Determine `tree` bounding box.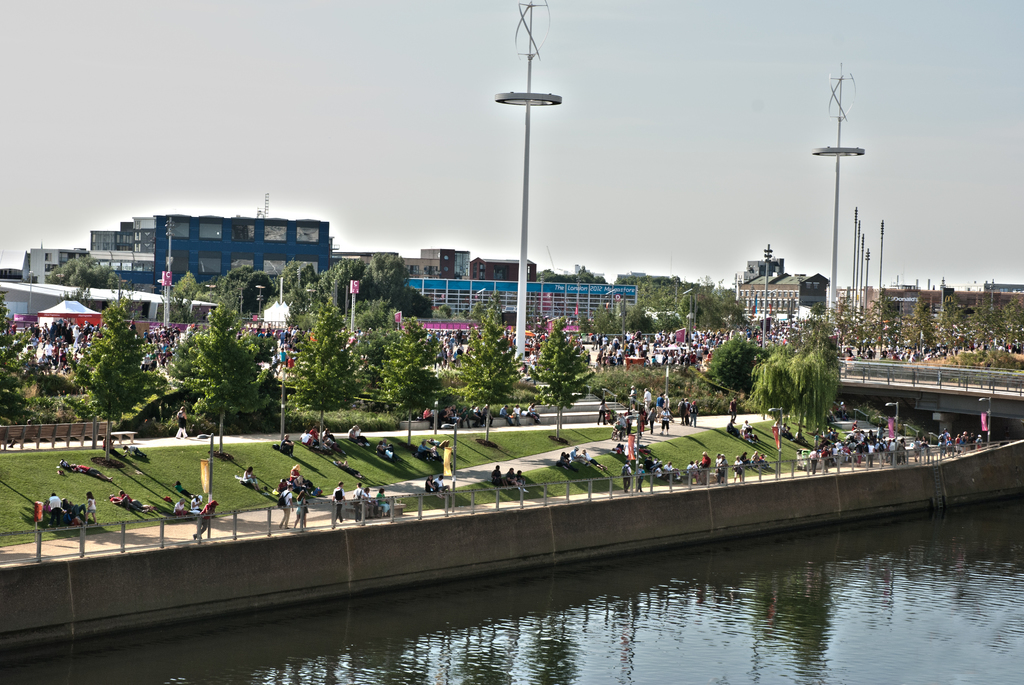
Determined: select_region(40, 252, 132, 290).
